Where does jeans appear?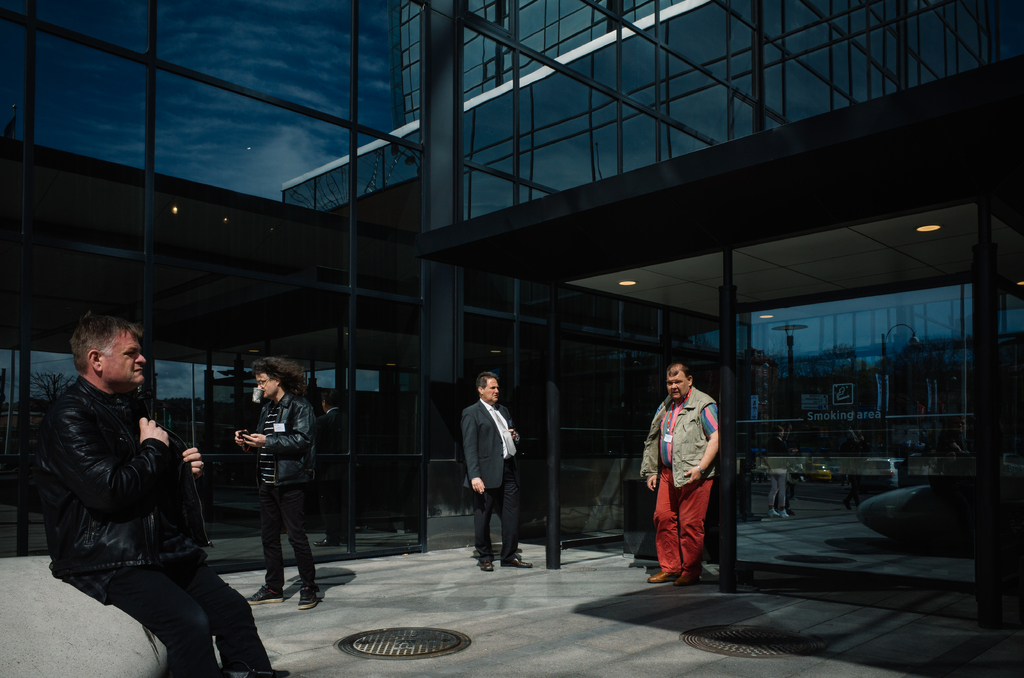
Appears at (x1=86, y1=540, x2=247, y2=669).
